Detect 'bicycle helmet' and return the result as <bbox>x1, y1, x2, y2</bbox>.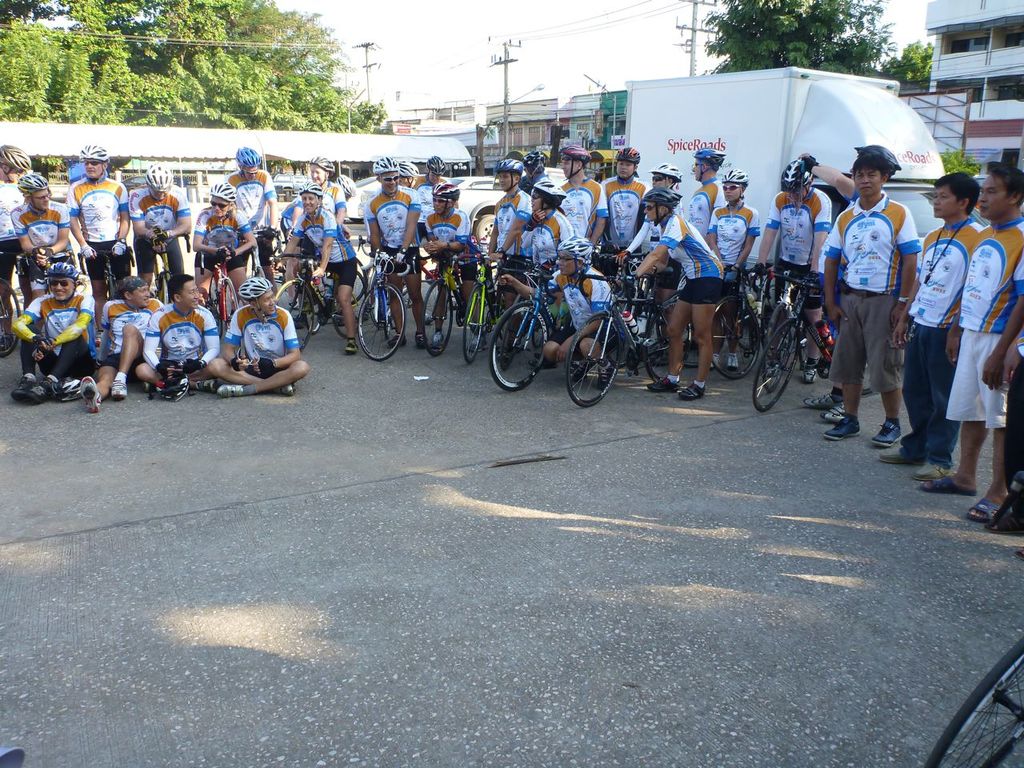
<bbox>374, 156, 398, 174</bbox>.
